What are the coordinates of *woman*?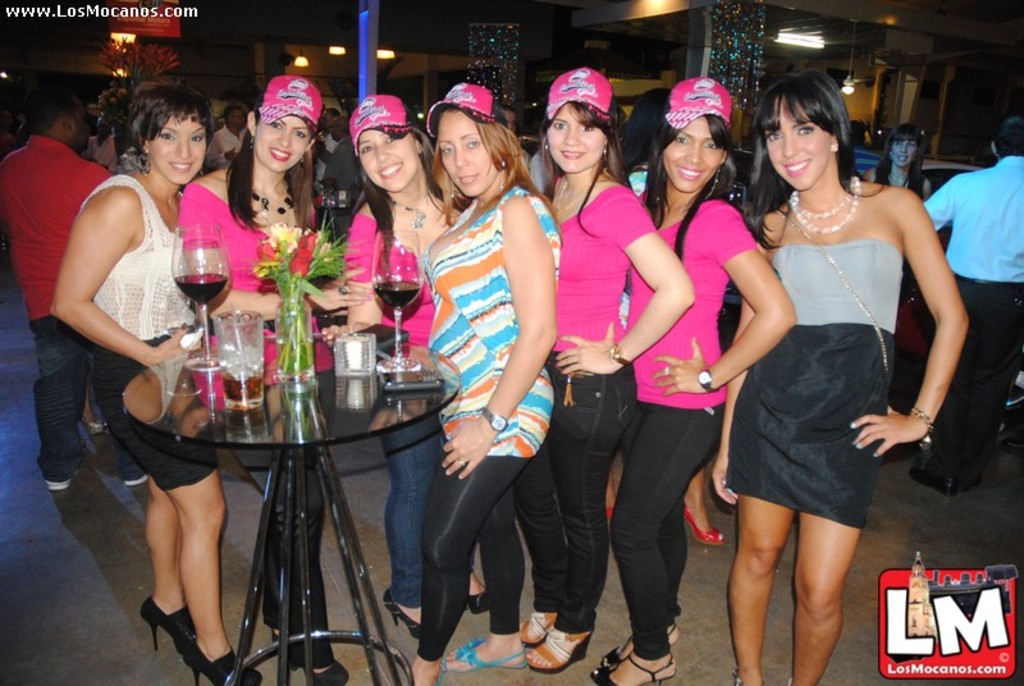
<bbox>47, 79, 266, 685</bbox>.
